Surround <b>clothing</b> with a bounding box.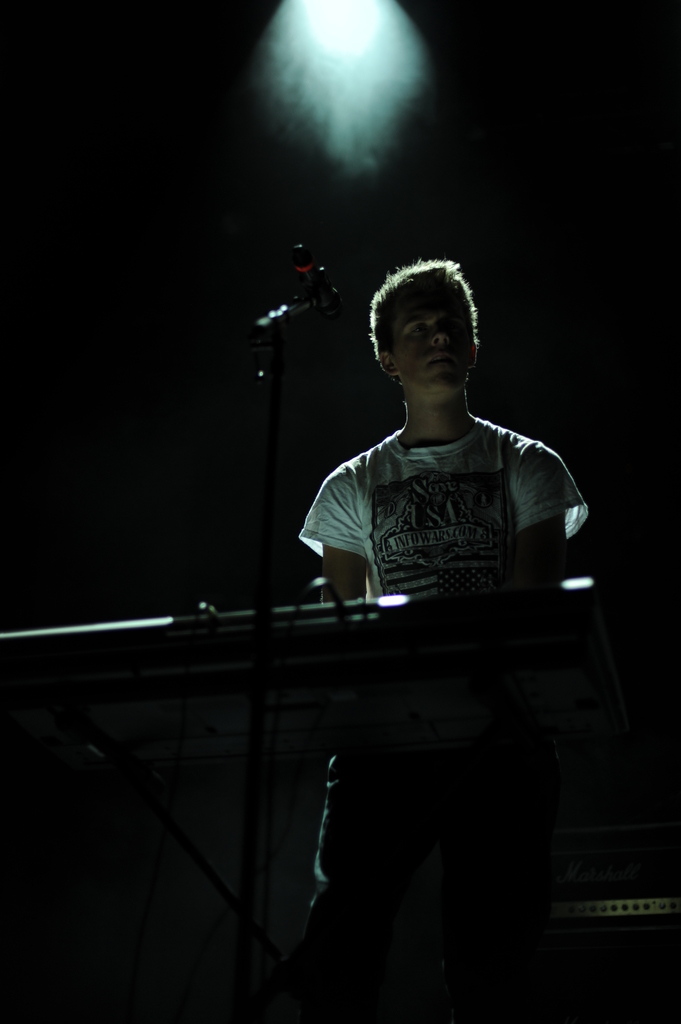
[259, 696, 552, 1016].
